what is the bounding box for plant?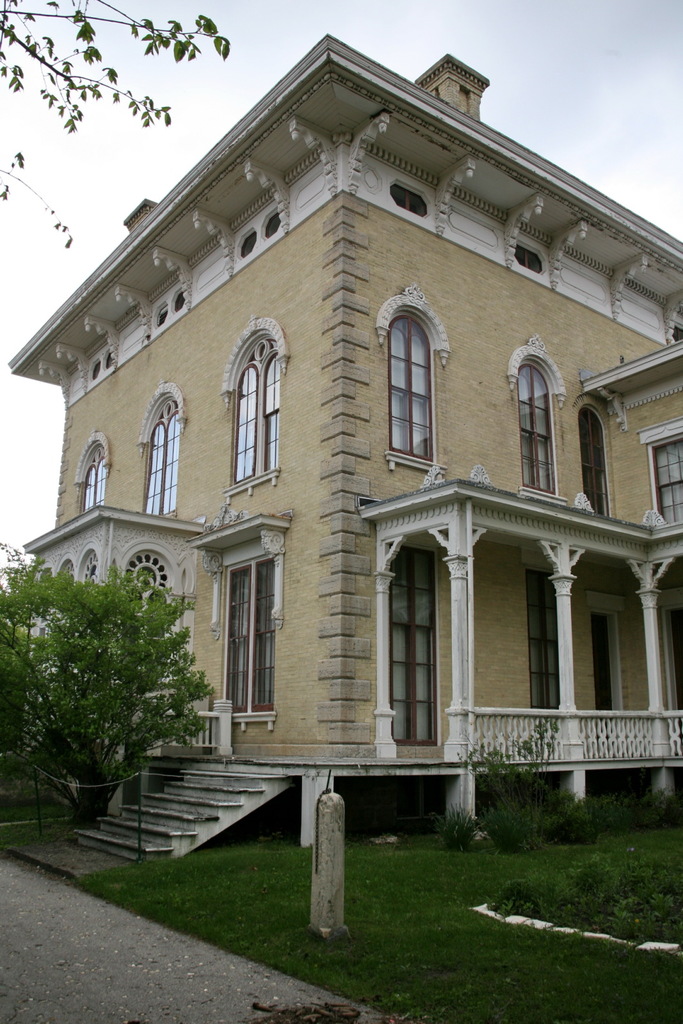
crop(426, 799, 483, 857).
